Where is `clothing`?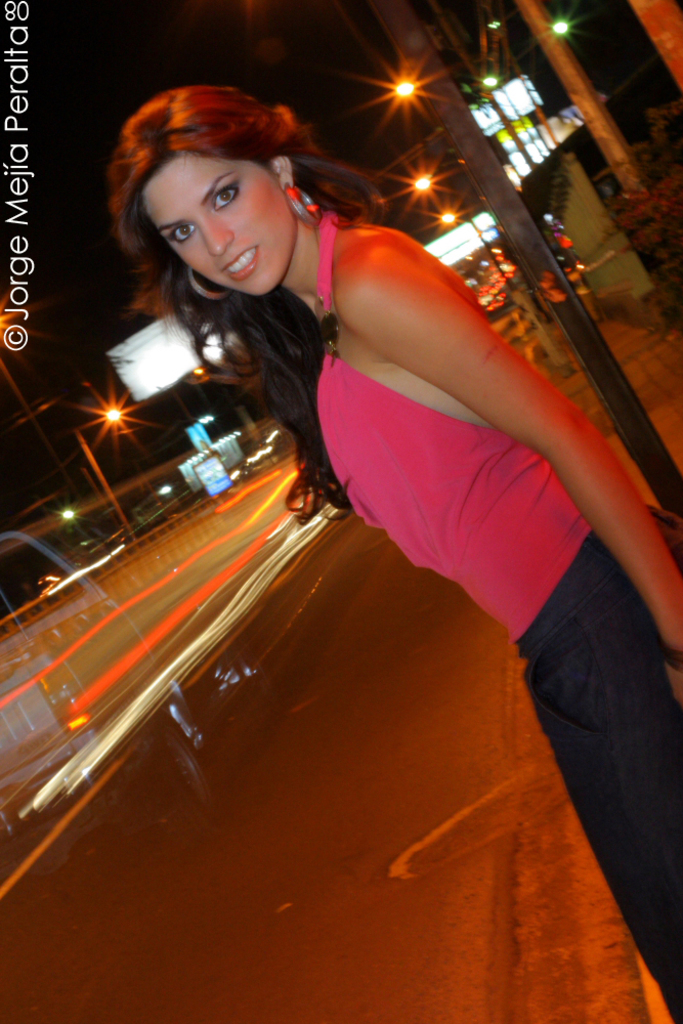
bbox=[323, 219, 681, 1023].
